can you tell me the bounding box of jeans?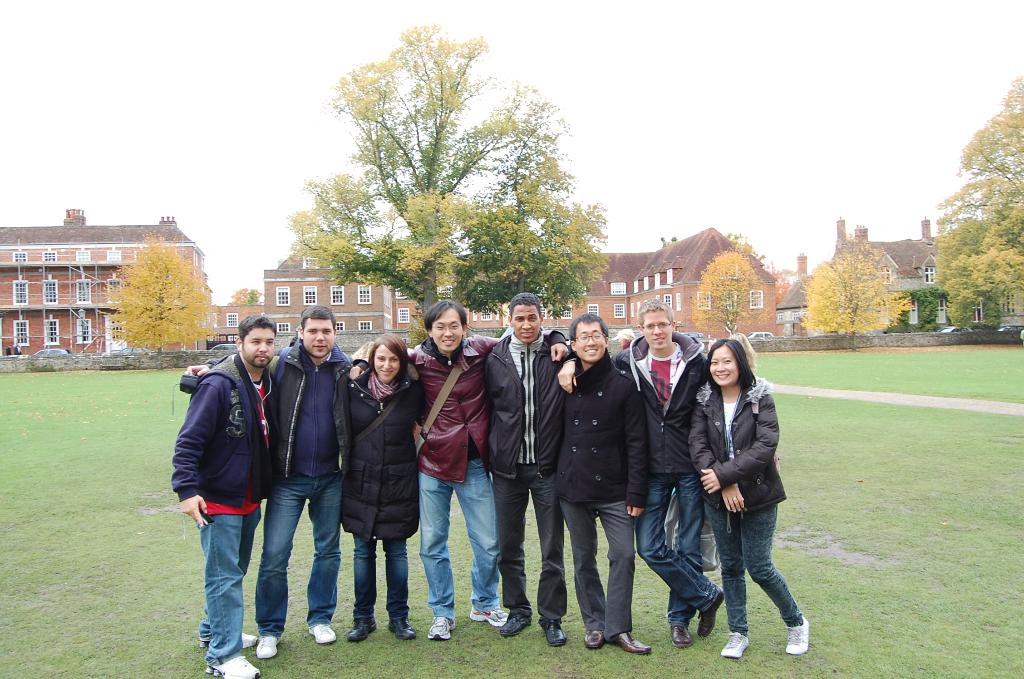
<bbox>632, 471, 721, 629</bbox>.
